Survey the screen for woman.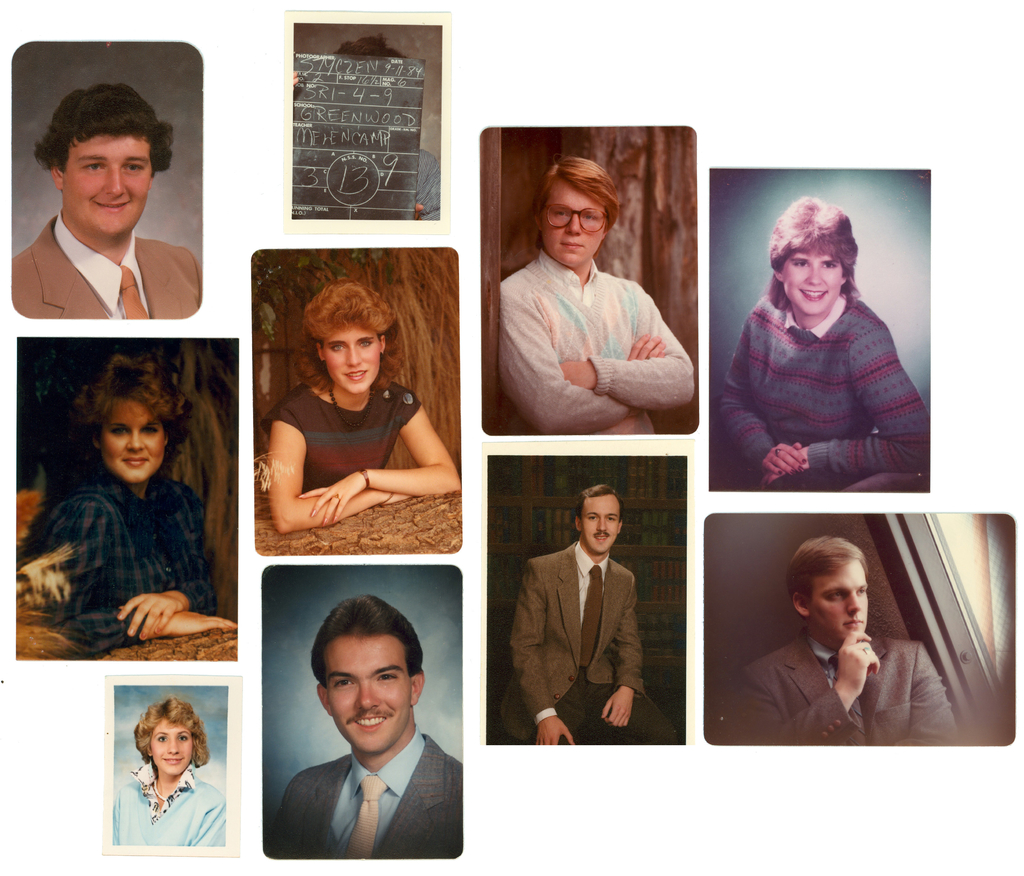
Survey found: l=234, t=277, r=444, b=569.
